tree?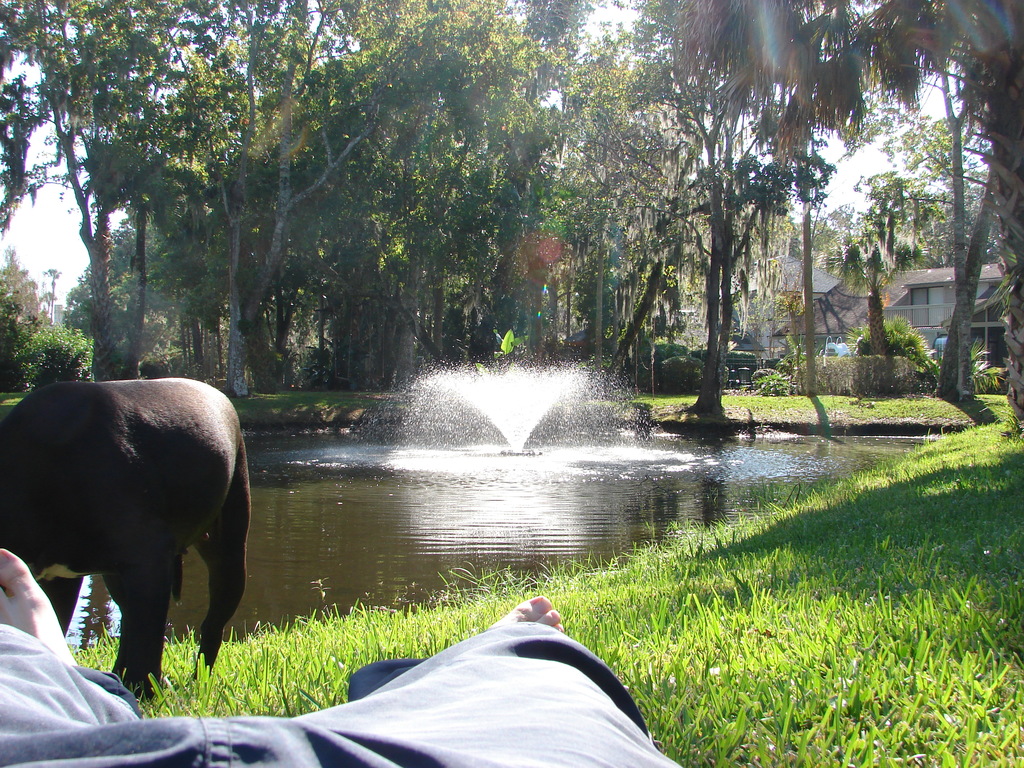
[0,0,1023,428]
